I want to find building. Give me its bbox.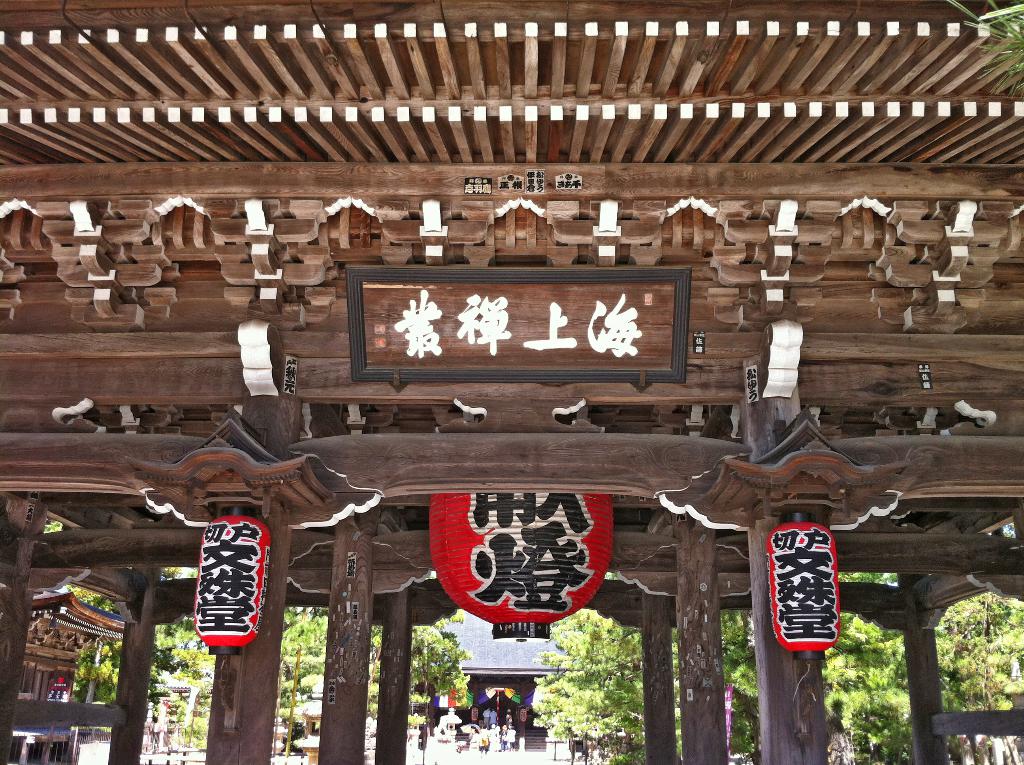
bbox=[0, 0, 1023, 764].
